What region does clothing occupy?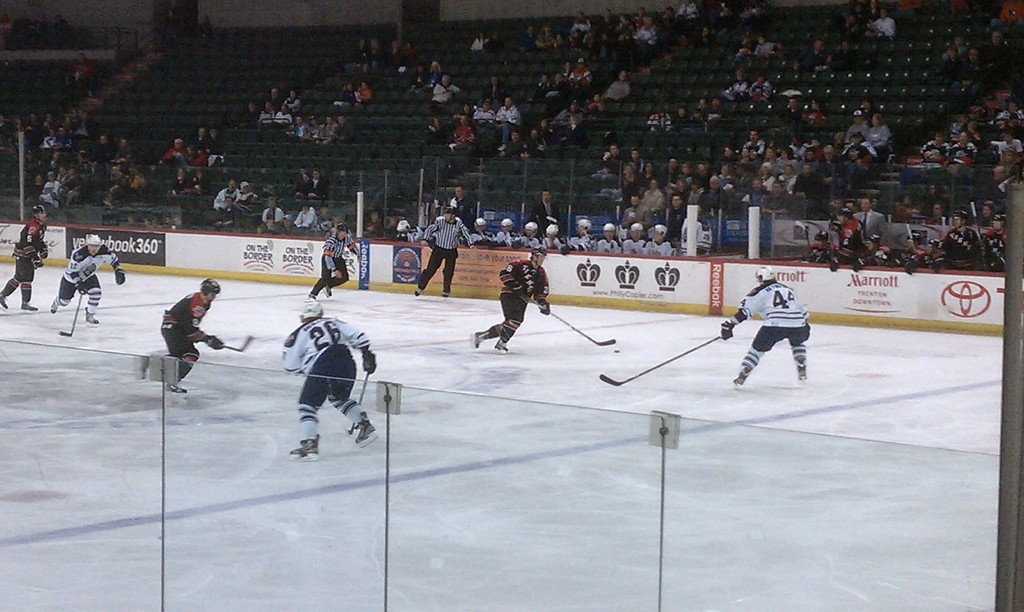
<bbox>870, 12, 895, 41</bbox>.
